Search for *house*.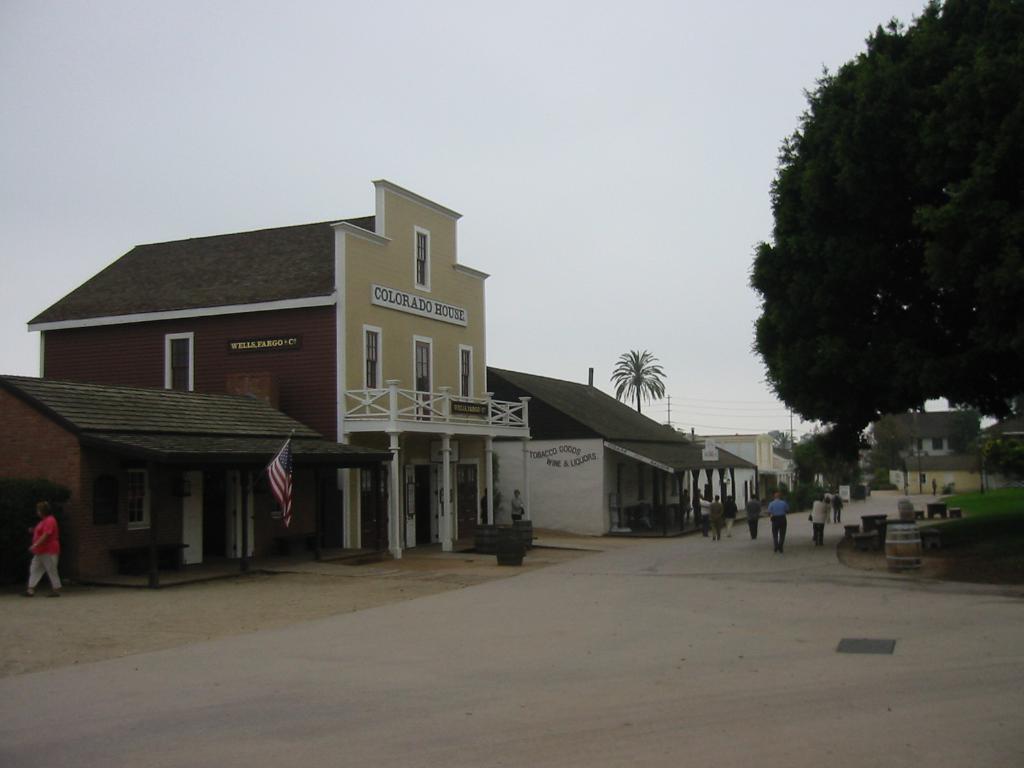
Found at {"x1": 35, "y1": 178, "x2": 547, "y2": 586}.
